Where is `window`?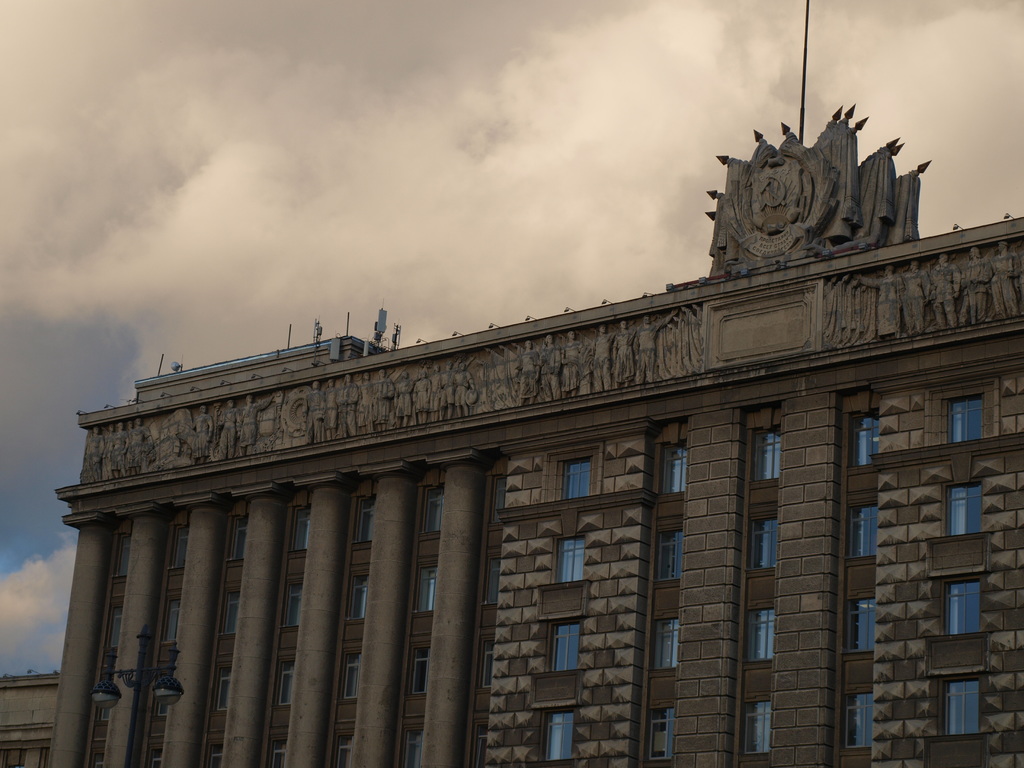
[472,732,488,767].
